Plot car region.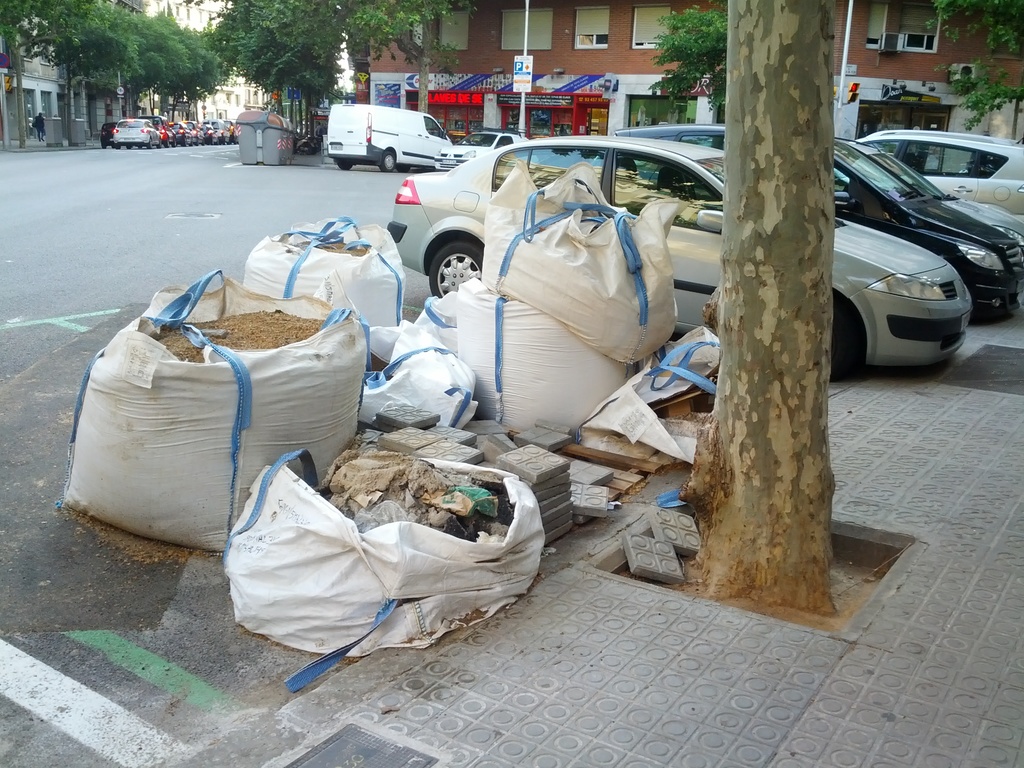
Plotted at <box>384,133,970,372</box>.
